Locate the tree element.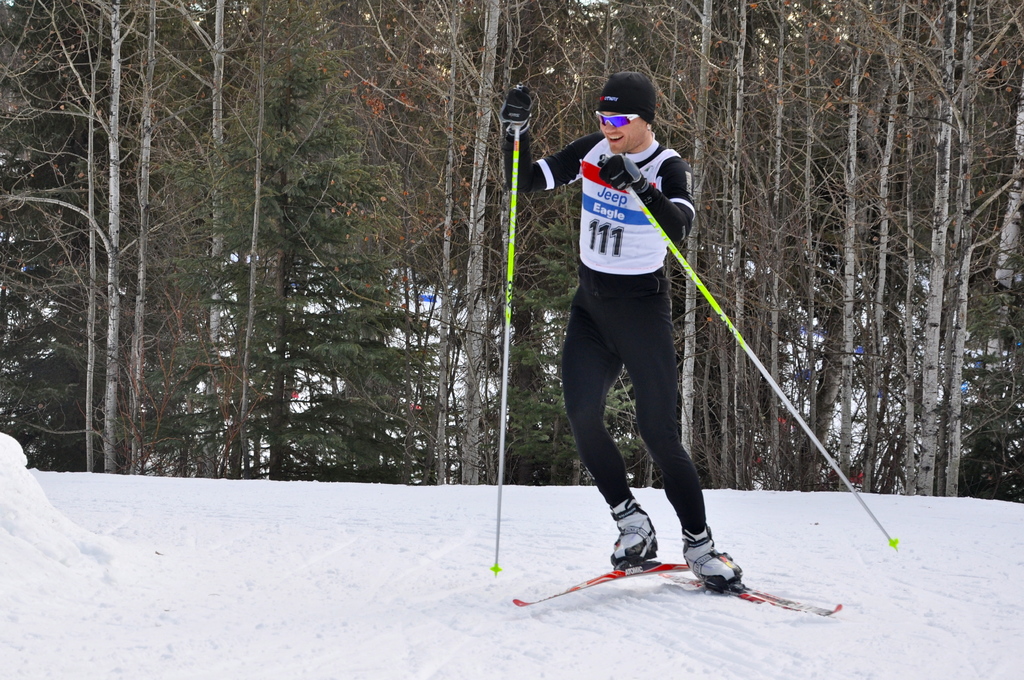
Element bbox: [left=653, top=0, right=769, bottom=491].
